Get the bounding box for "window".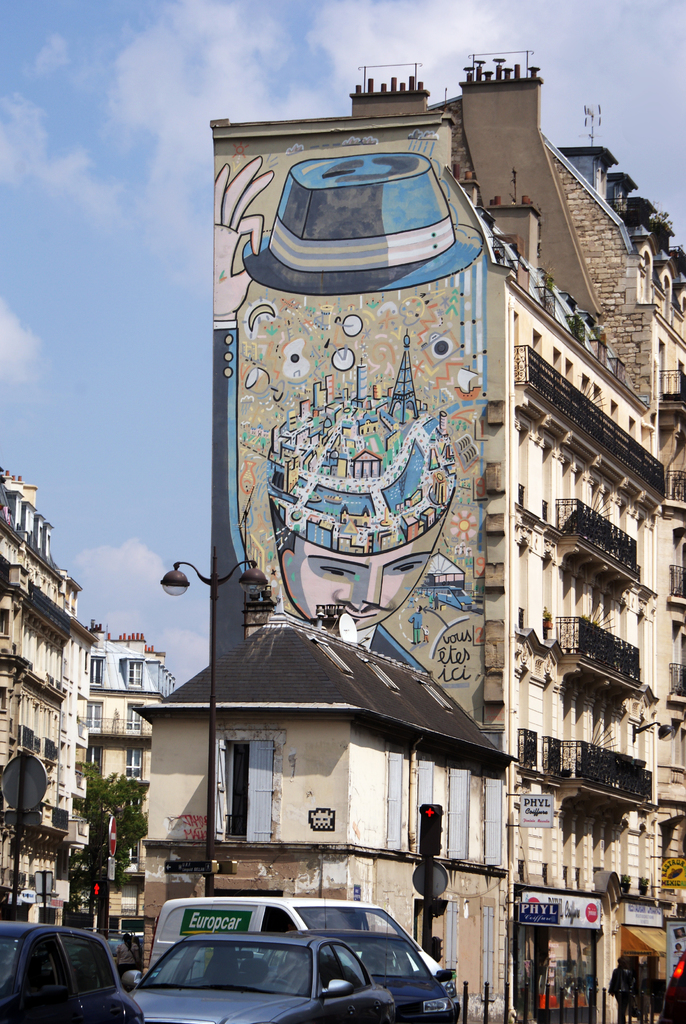
<box>418,753,439,851</box>.
